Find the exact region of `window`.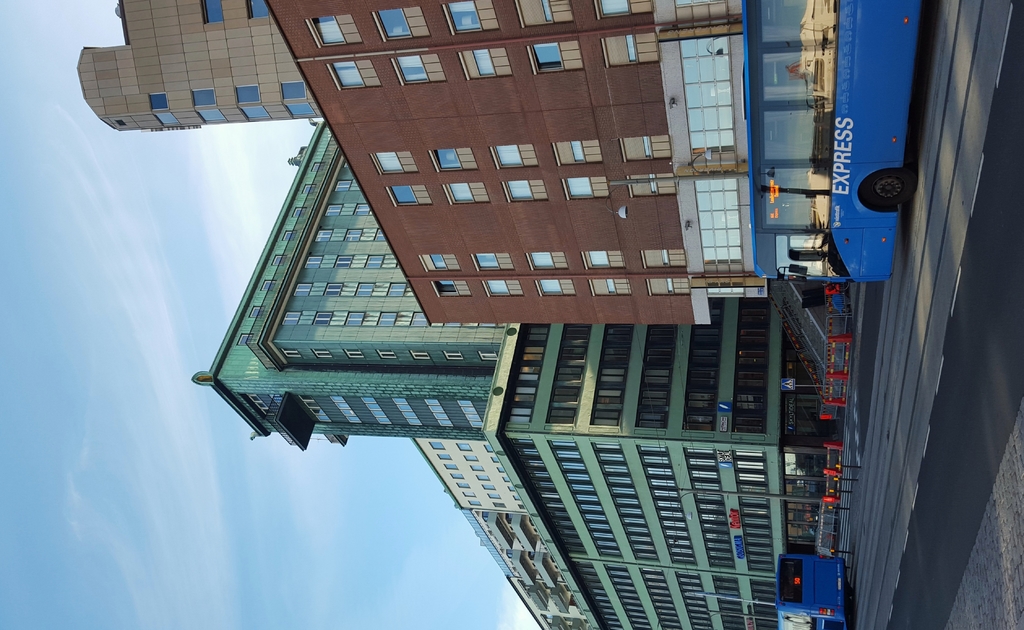
Exact region: BBox(483, 282, 525, 295).
